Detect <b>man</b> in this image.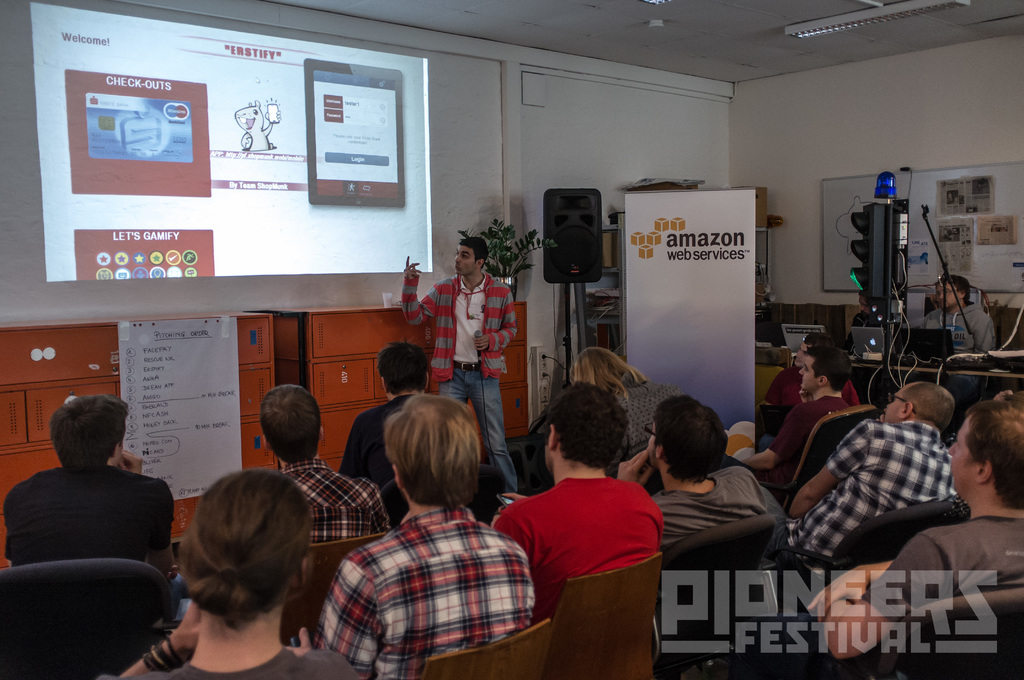
Detection: [0,393,180,592].
